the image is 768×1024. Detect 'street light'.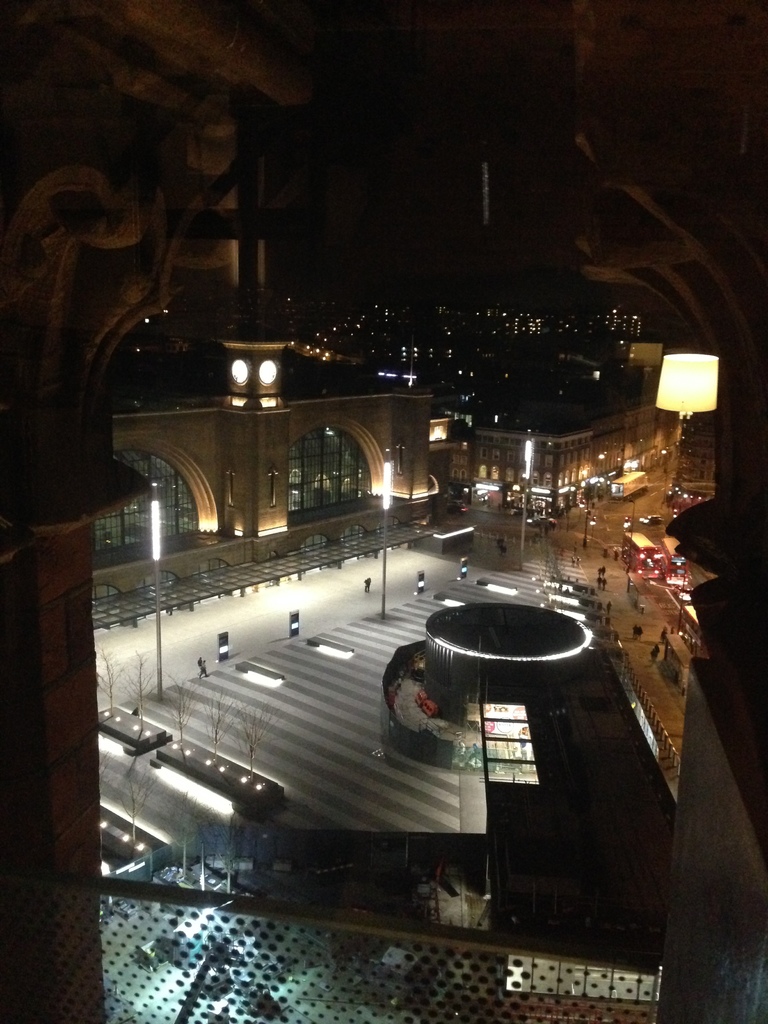
Detection: [655,349,717,495].
